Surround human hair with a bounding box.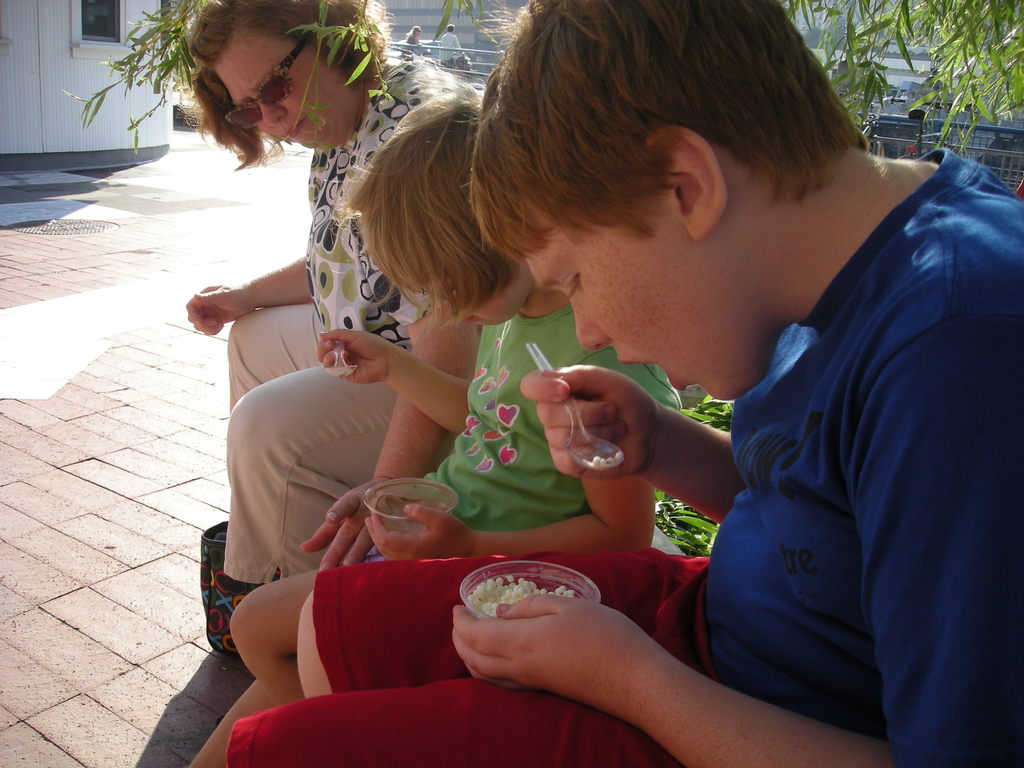
box=[162, 8, 380, 150].
